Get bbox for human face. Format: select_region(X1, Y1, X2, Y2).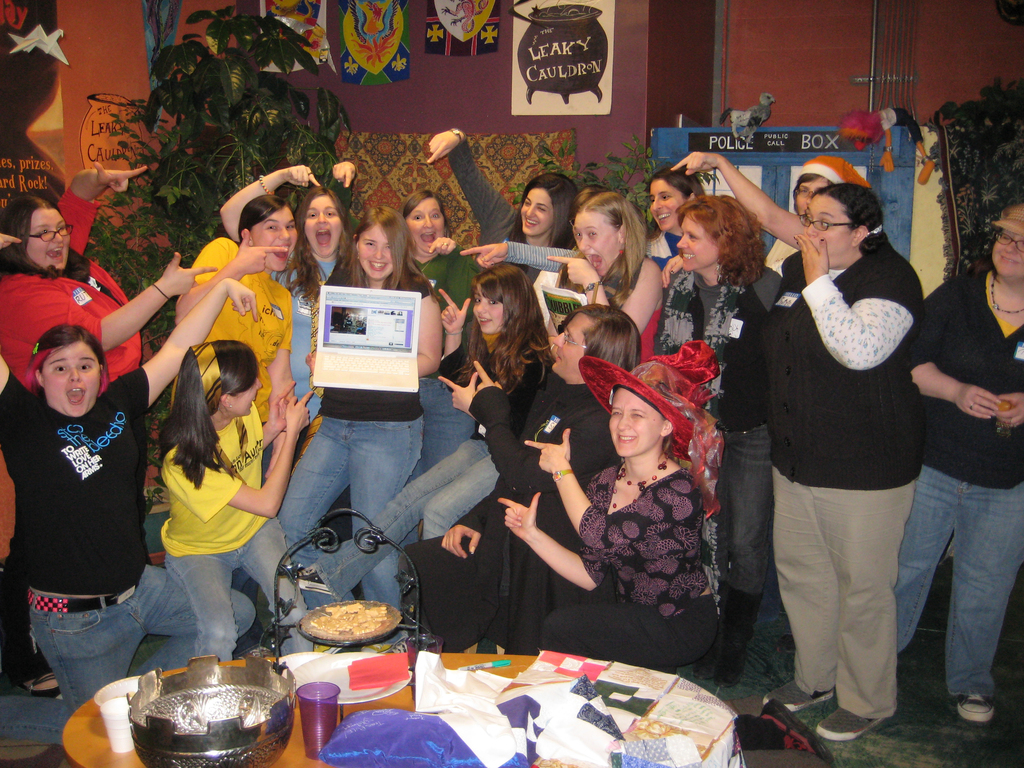
select_region(646, 180, 683, 230).
